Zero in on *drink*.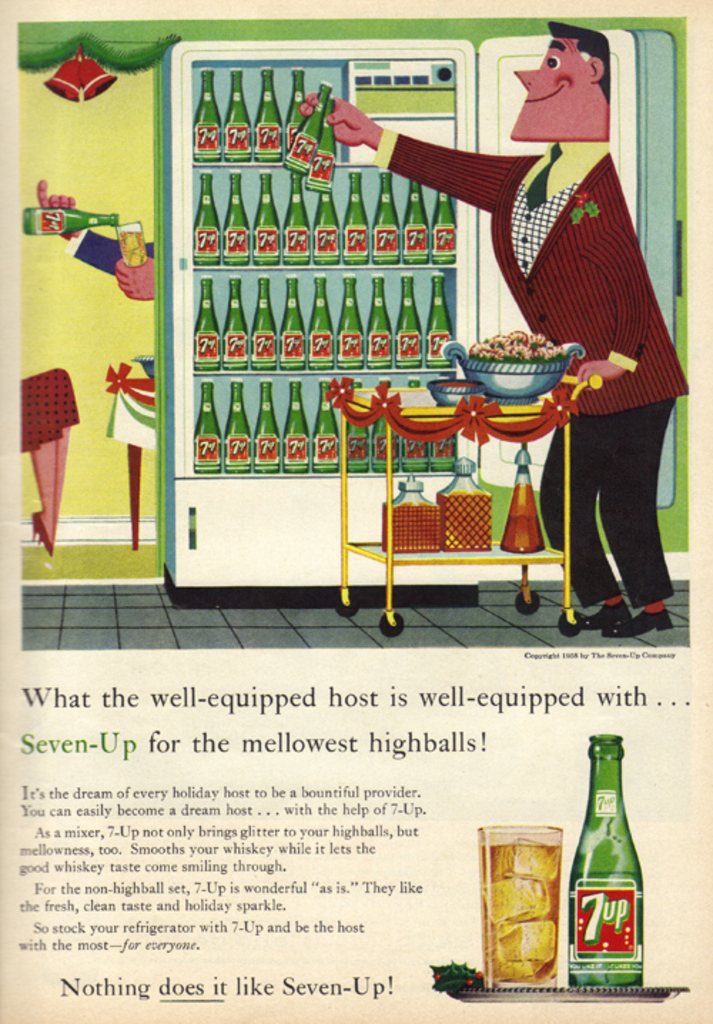
Zeroed in: rect(281, 382, 312, 472).
